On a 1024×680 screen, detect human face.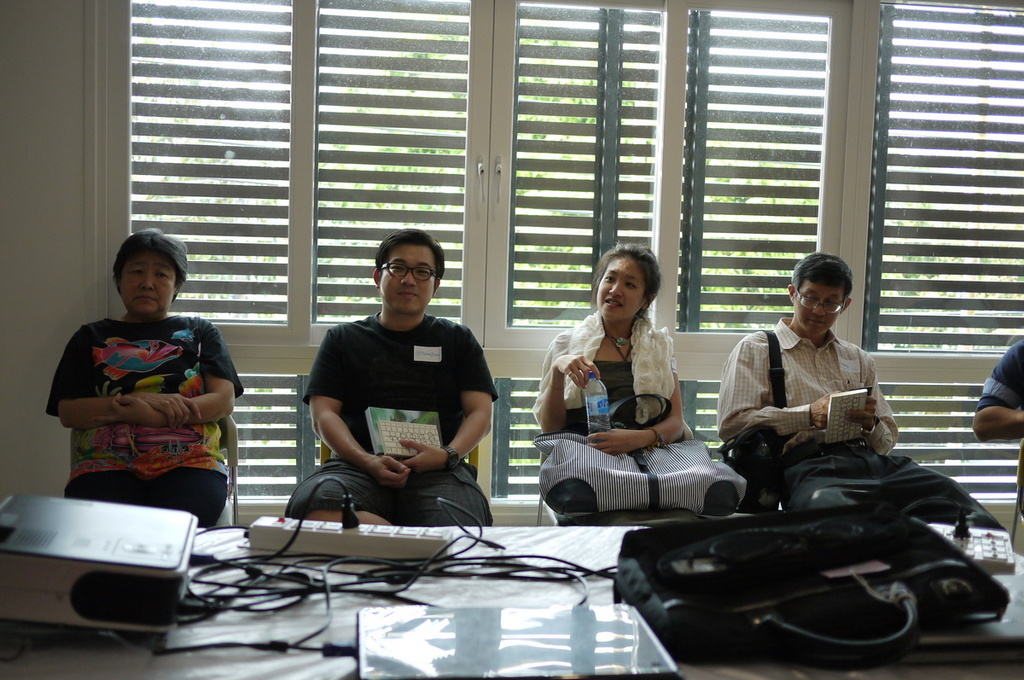
595:258:645:318.
